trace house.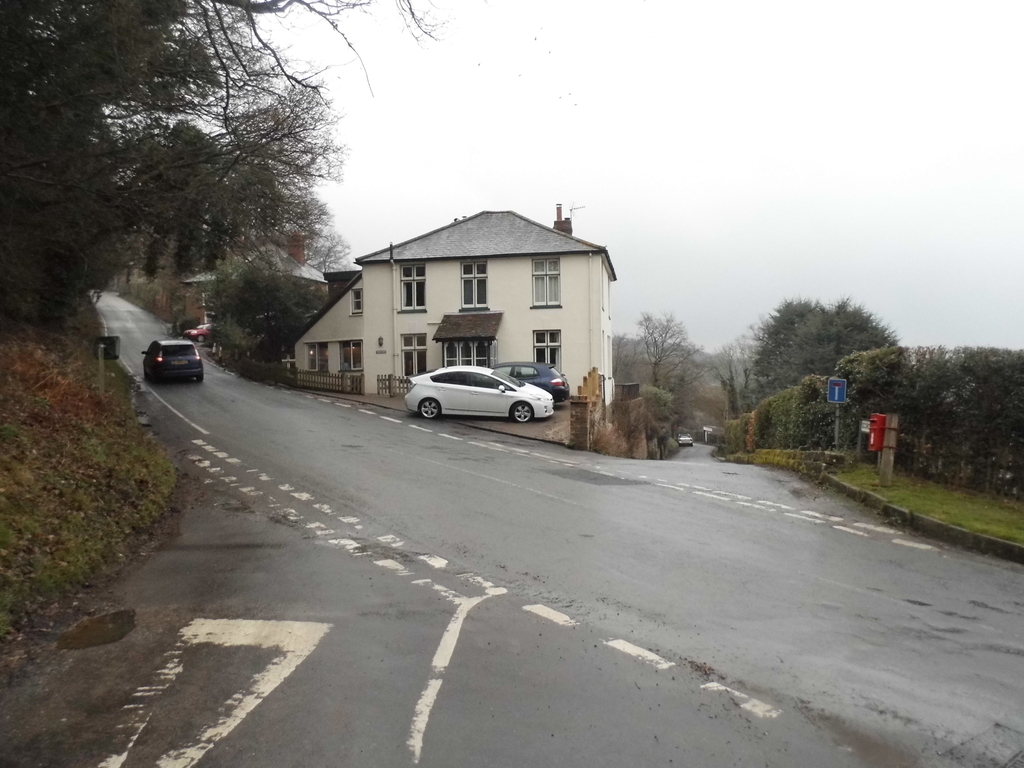
Traced to BBox(177, 224, 327, 346).
